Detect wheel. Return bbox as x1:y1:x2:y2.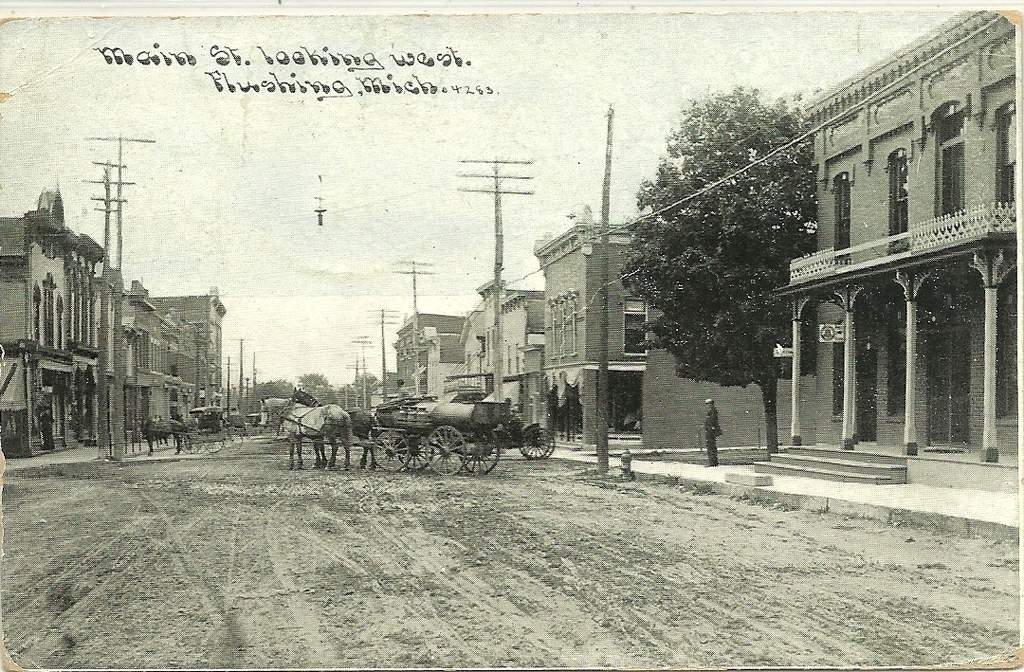
204:441:222:456.
